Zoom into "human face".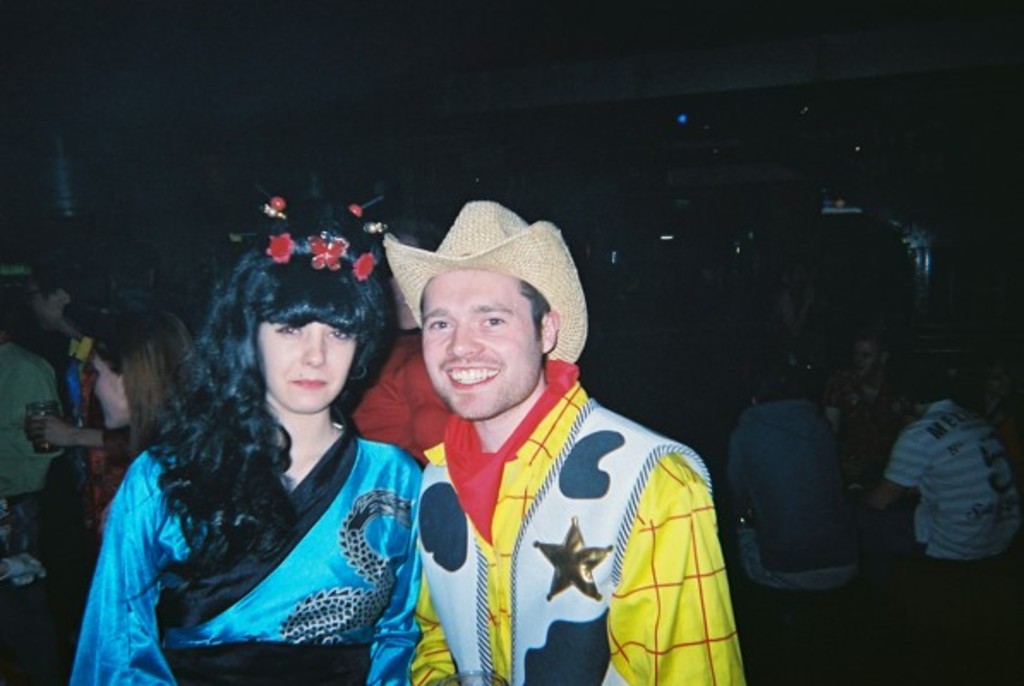
Zoom target: 261,319,357,413.
